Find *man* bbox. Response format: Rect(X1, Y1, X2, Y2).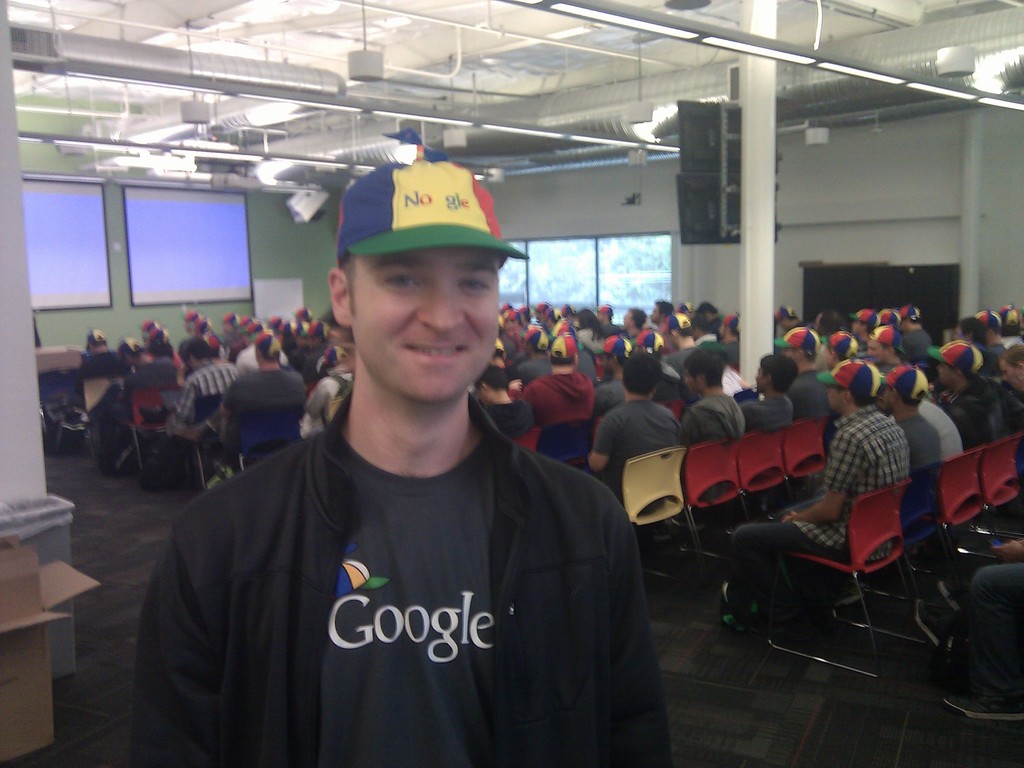
Rect(659, 312, 700, 381).
